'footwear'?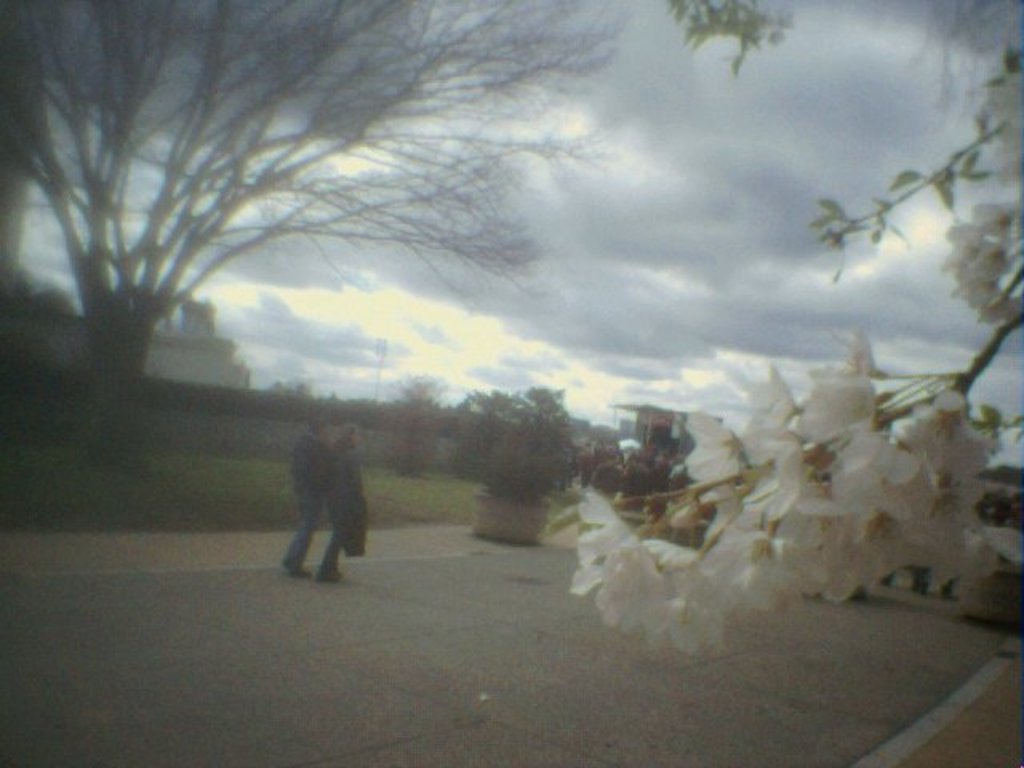
detection(294, 570, 307, 579)
